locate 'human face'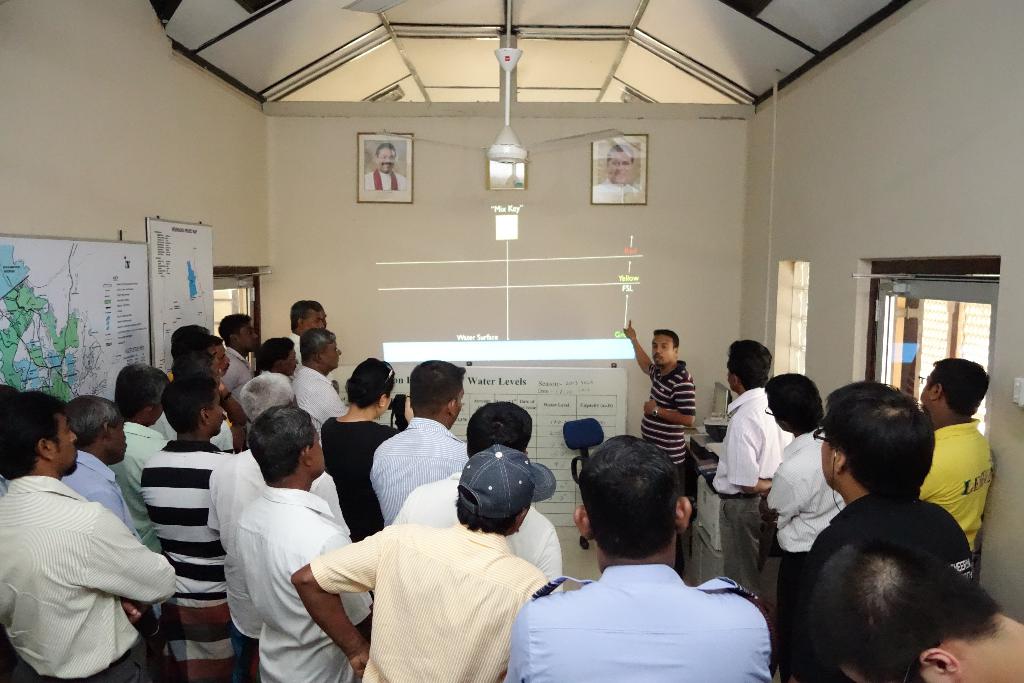
[652, 333, 673, 362]
